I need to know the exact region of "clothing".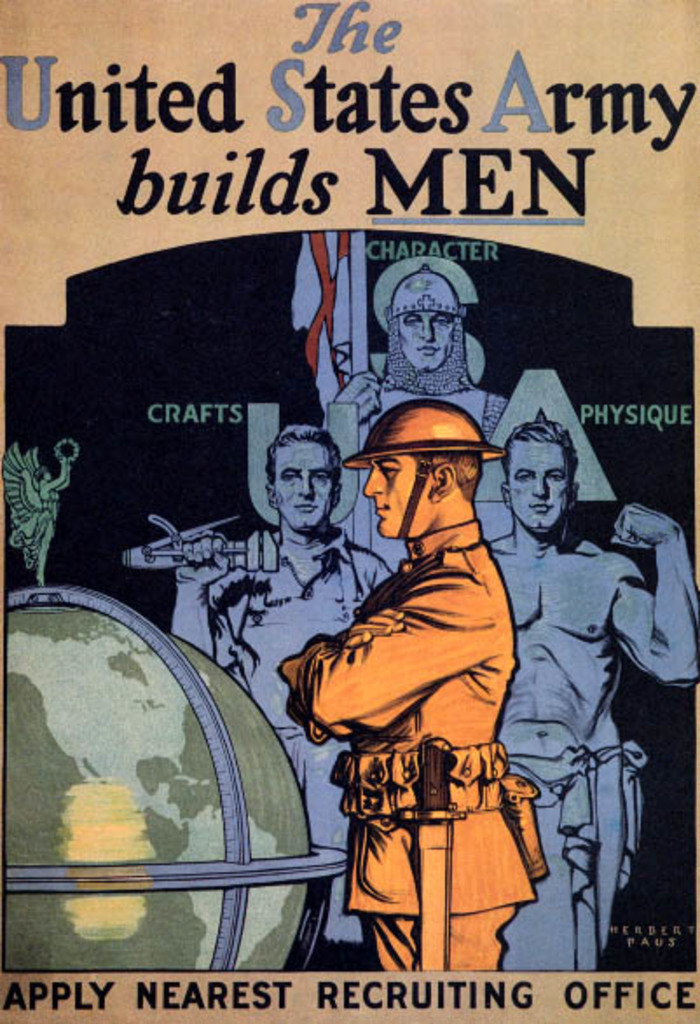
Region: region(292, 487, 553, 919).
